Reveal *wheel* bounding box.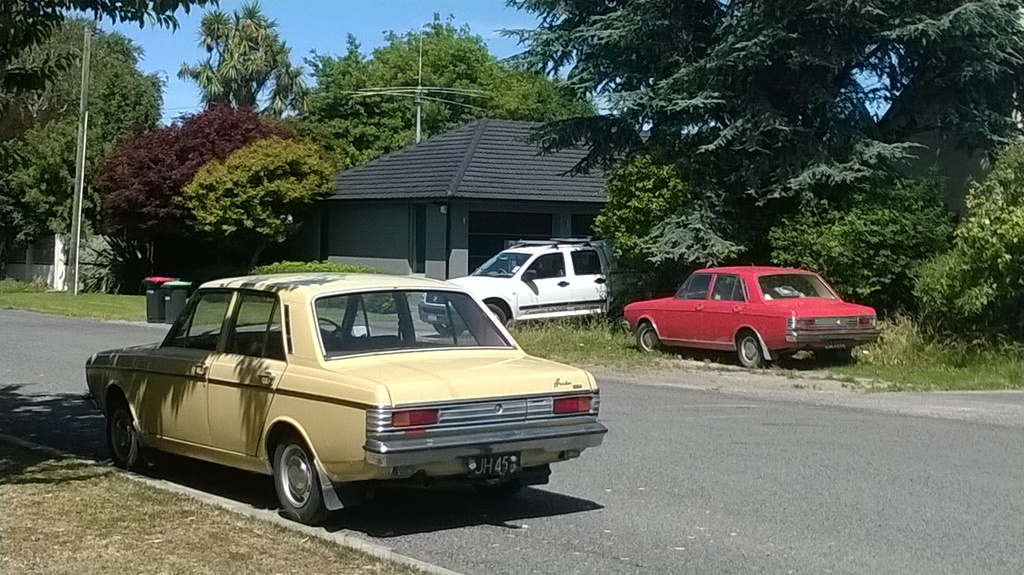
Revealed: Rect(315, 313, 350, 342).
